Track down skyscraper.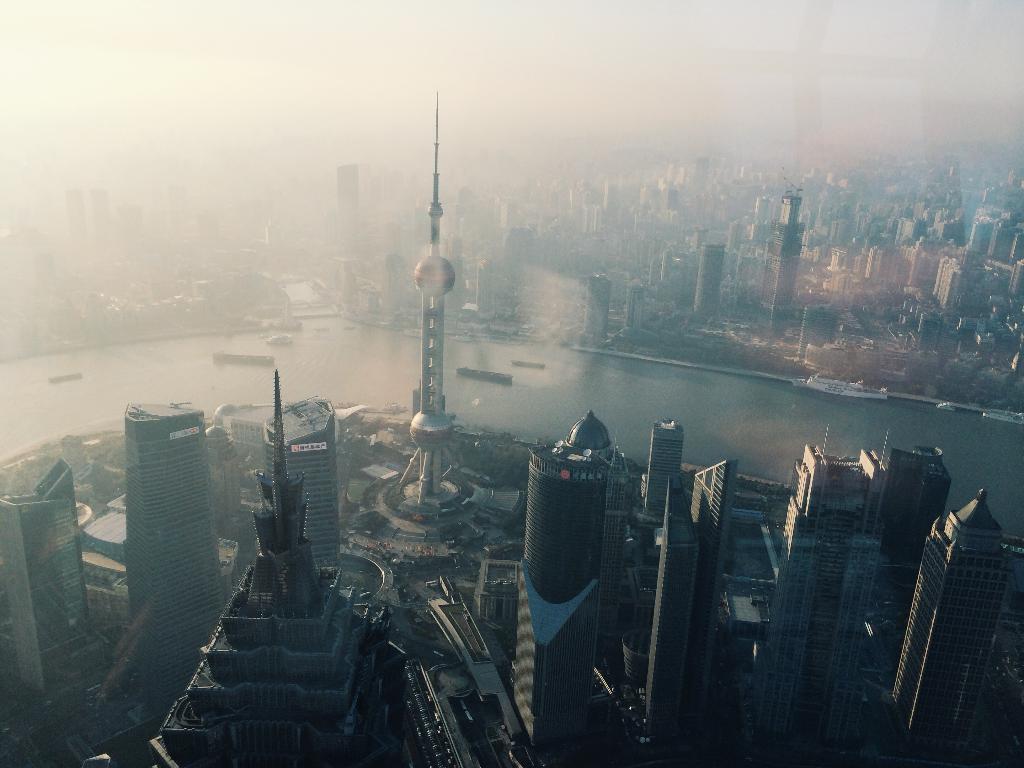
Tracked to select_region(260, 389, 342, 579).
